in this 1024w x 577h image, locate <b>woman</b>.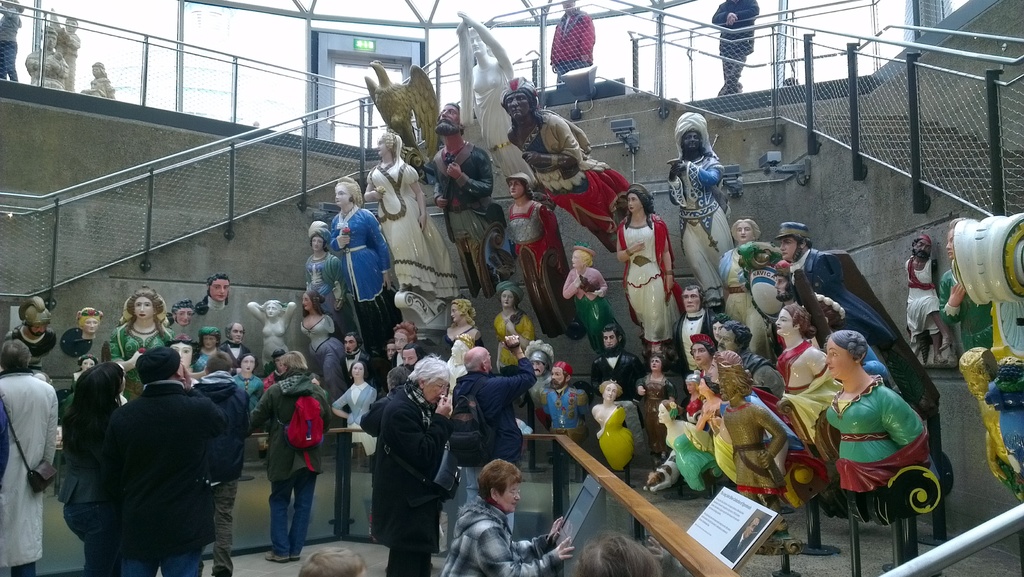
Bounding box: (493, 281, 540, 370).
